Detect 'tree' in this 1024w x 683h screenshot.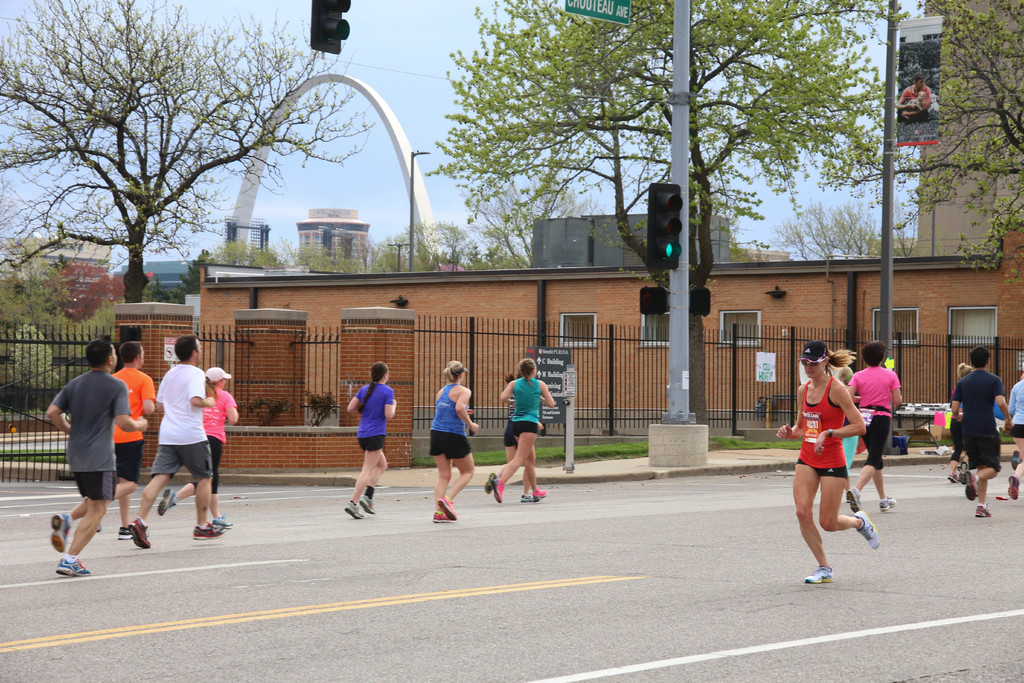
Detection: [left=451, top=165, right=601, bottom=270].
